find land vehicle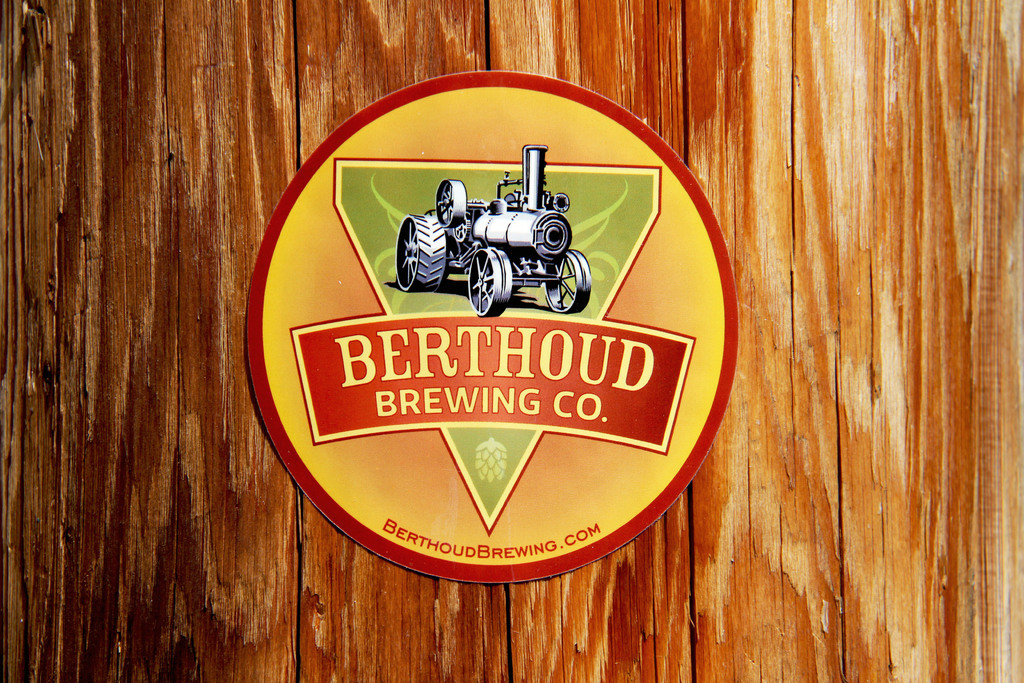
<region>391, 160, 602, 320</region>
